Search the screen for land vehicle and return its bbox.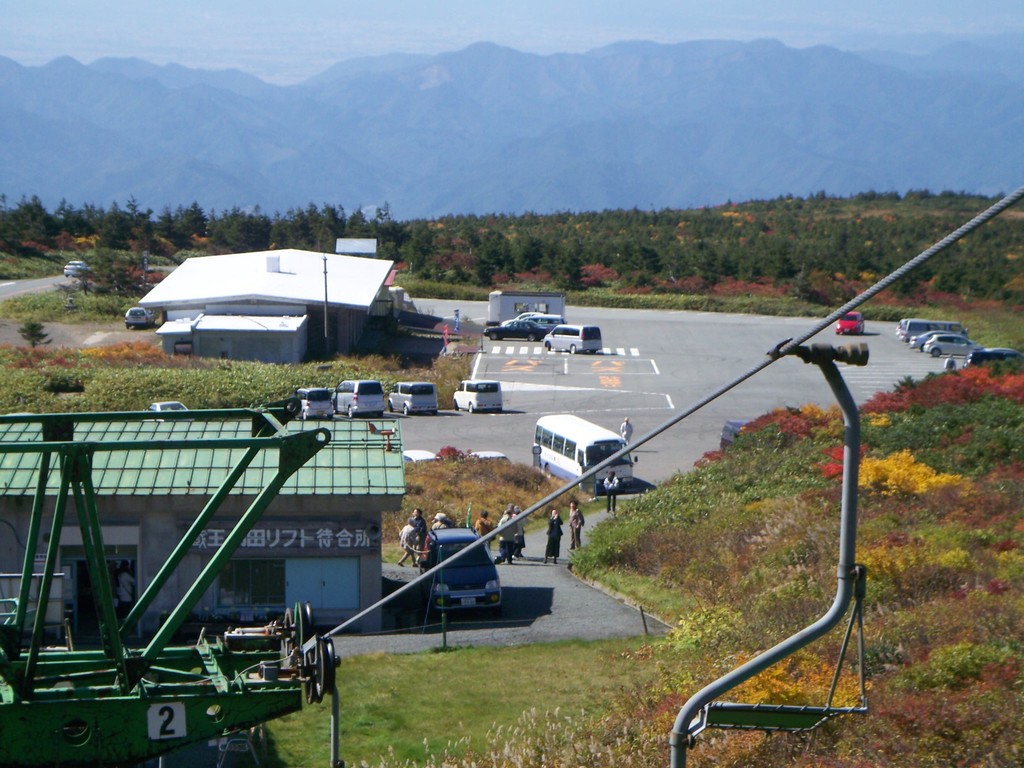
Found: bbox(534, 413, 639, 495).
